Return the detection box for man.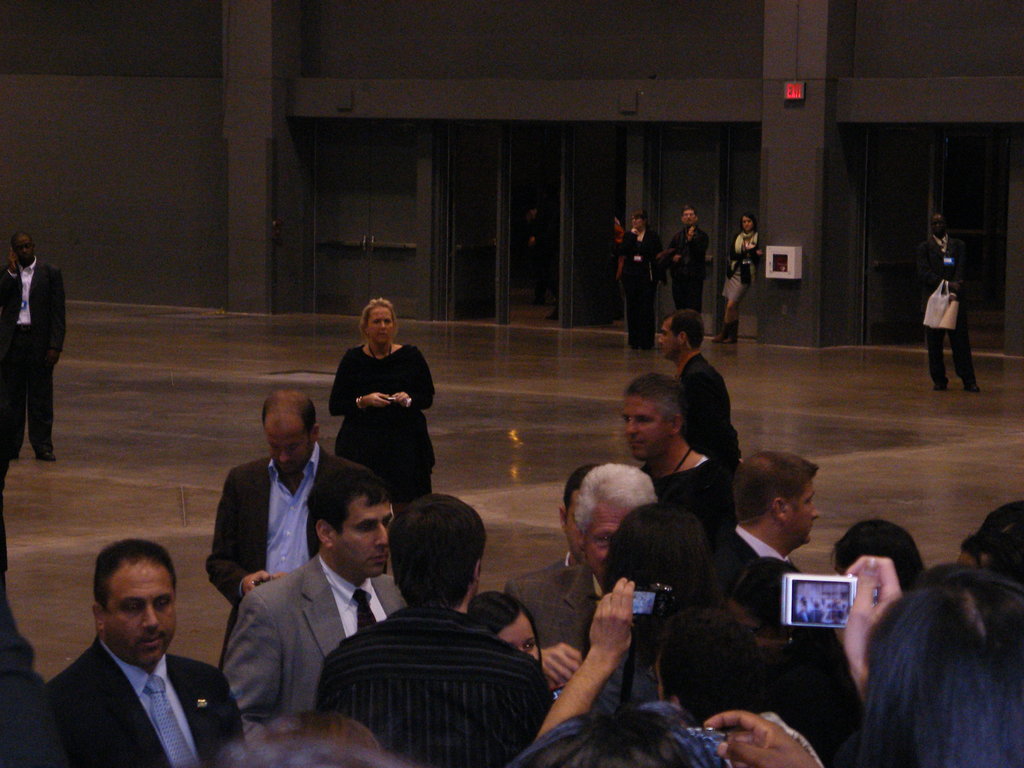
bbox(505, 460, 668, 684).
